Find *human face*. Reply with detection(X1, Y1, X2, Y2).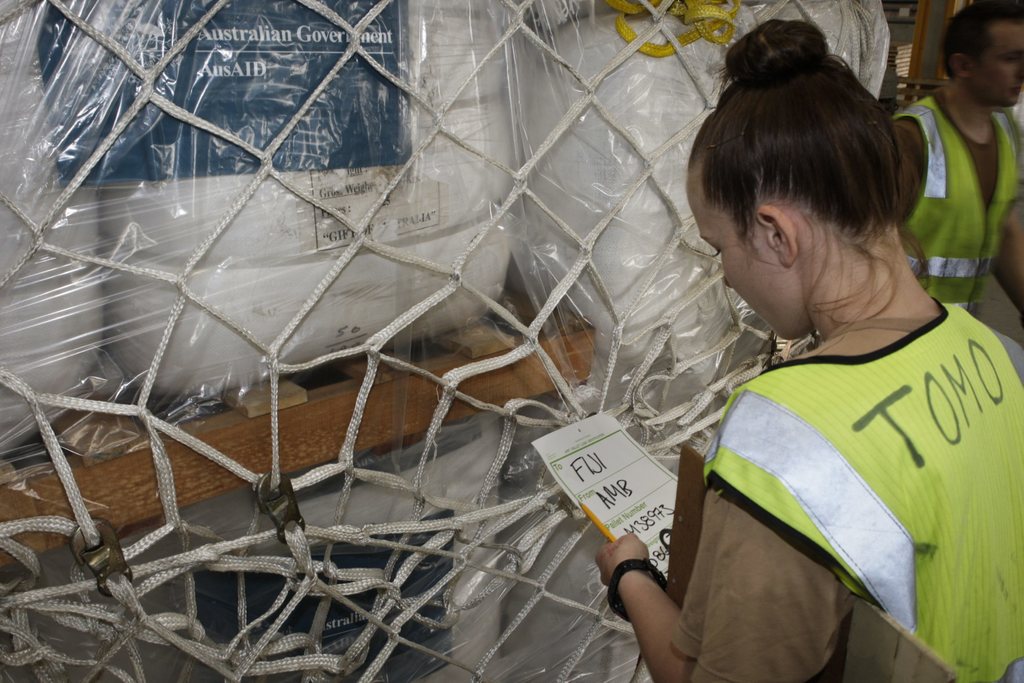
detection(973, 22, 1023, 108).
